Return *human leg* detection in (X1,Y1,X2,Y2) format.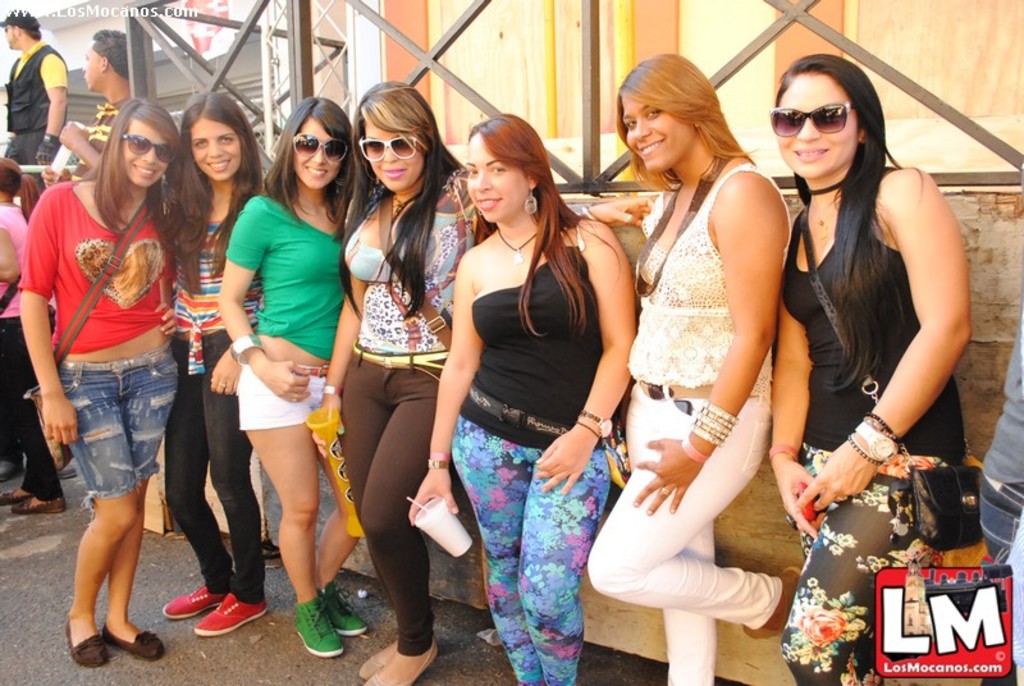
(104,348,177,659).
